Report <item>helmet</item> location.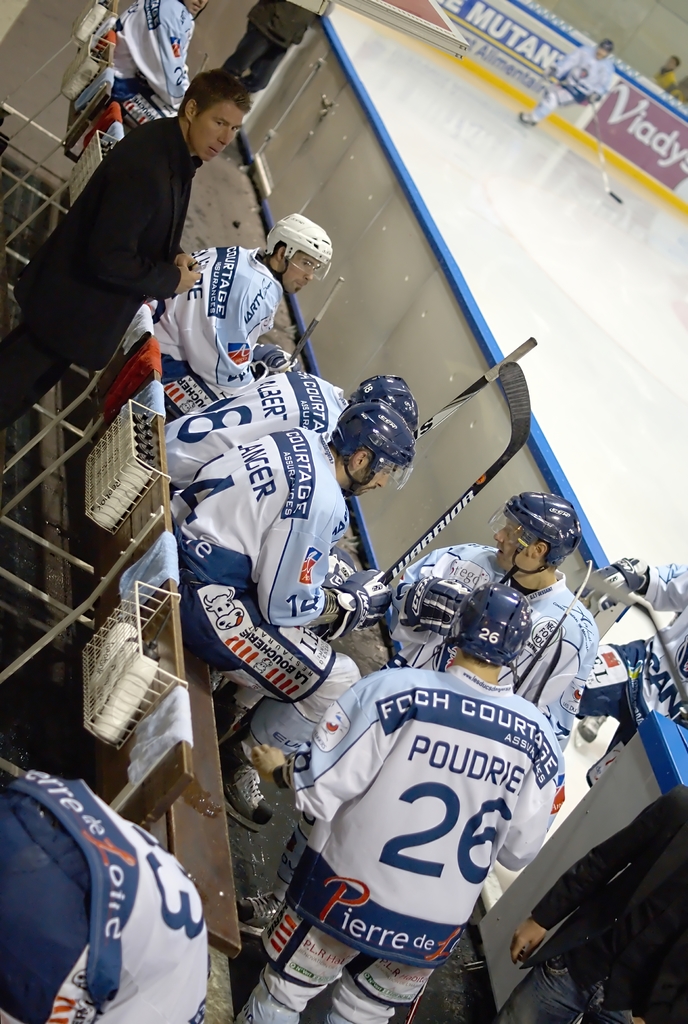
Report: <box>350,371,417,436</box>.
